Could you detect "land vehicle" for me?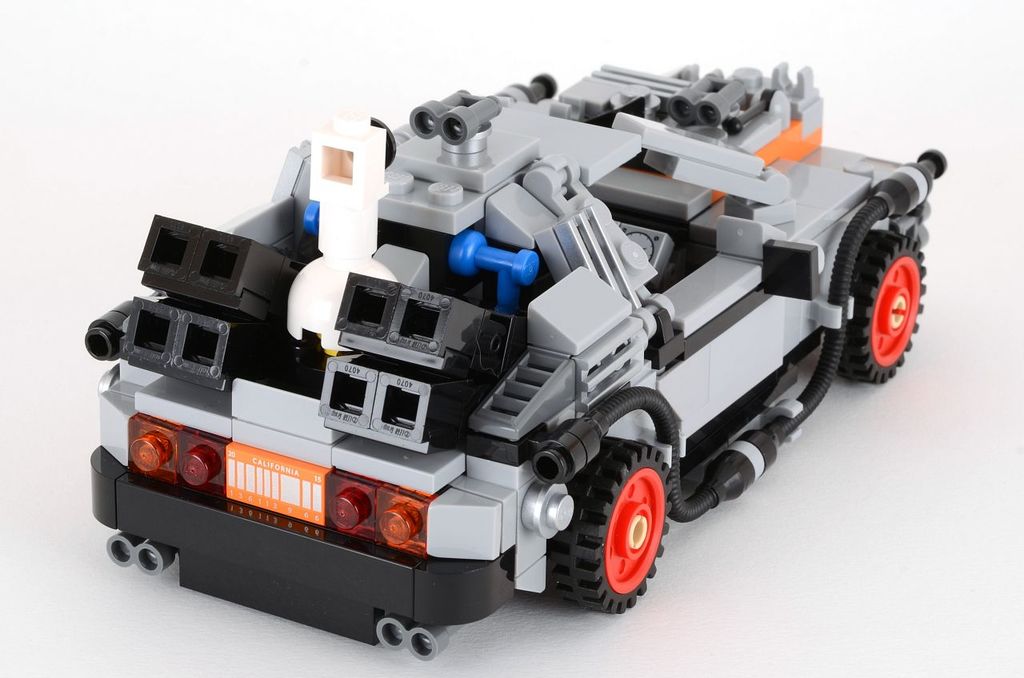
Detection result: 45, 110, 933, 634.
